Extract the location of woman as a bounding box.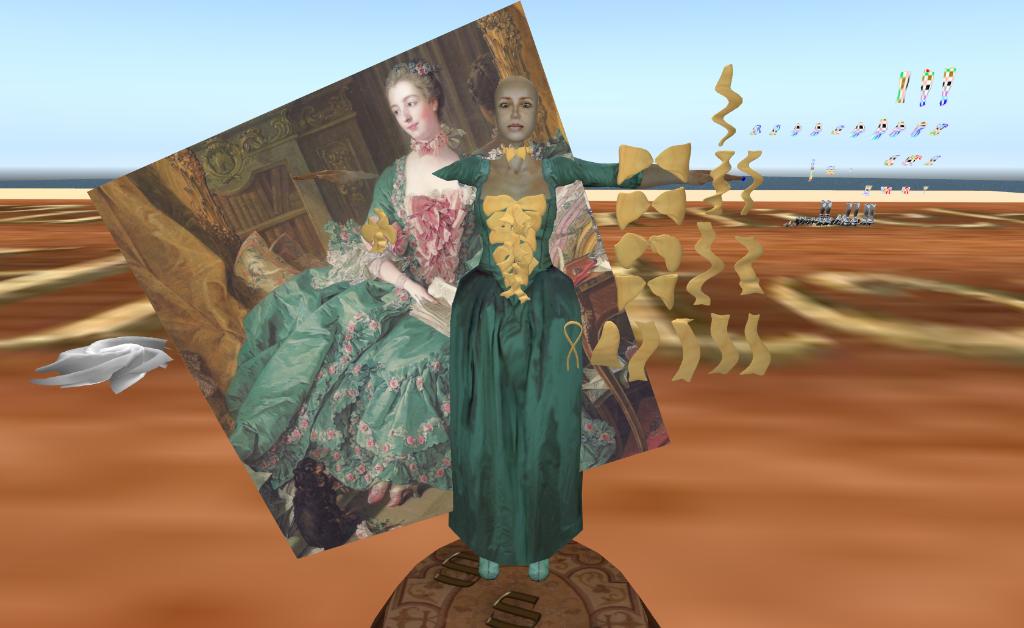
x1=344 y1=45 x2=517 y2=530.
